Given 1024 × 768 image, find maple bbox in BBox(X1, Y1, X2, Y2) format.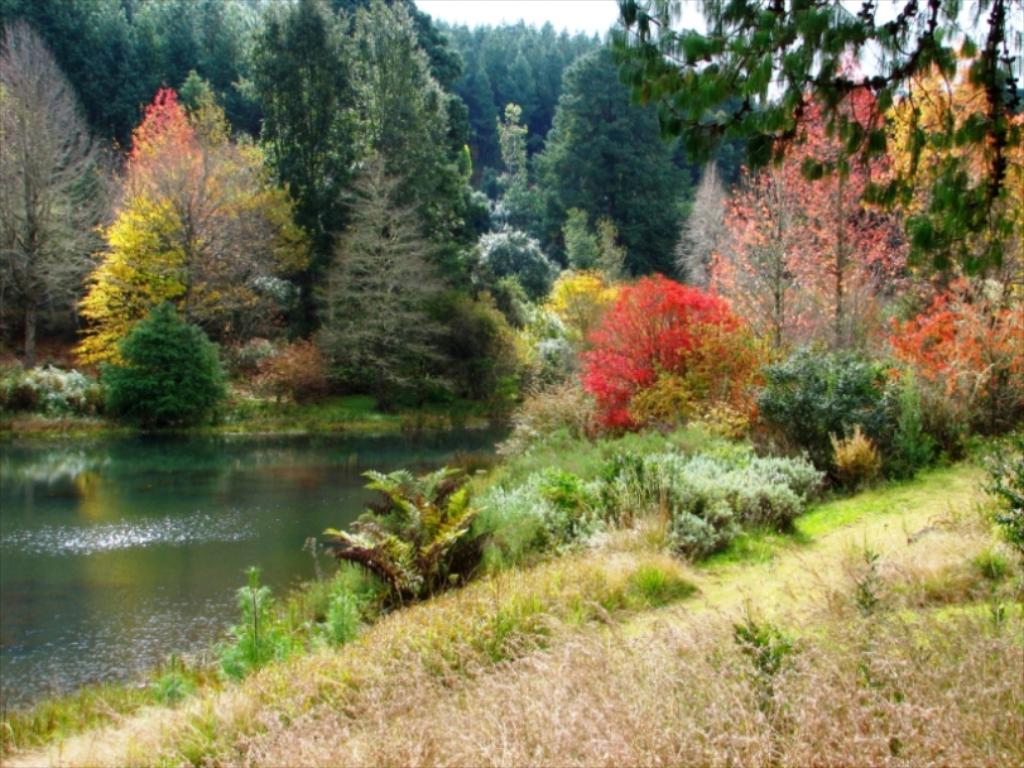
BBox(558, 269, 768, 451).
